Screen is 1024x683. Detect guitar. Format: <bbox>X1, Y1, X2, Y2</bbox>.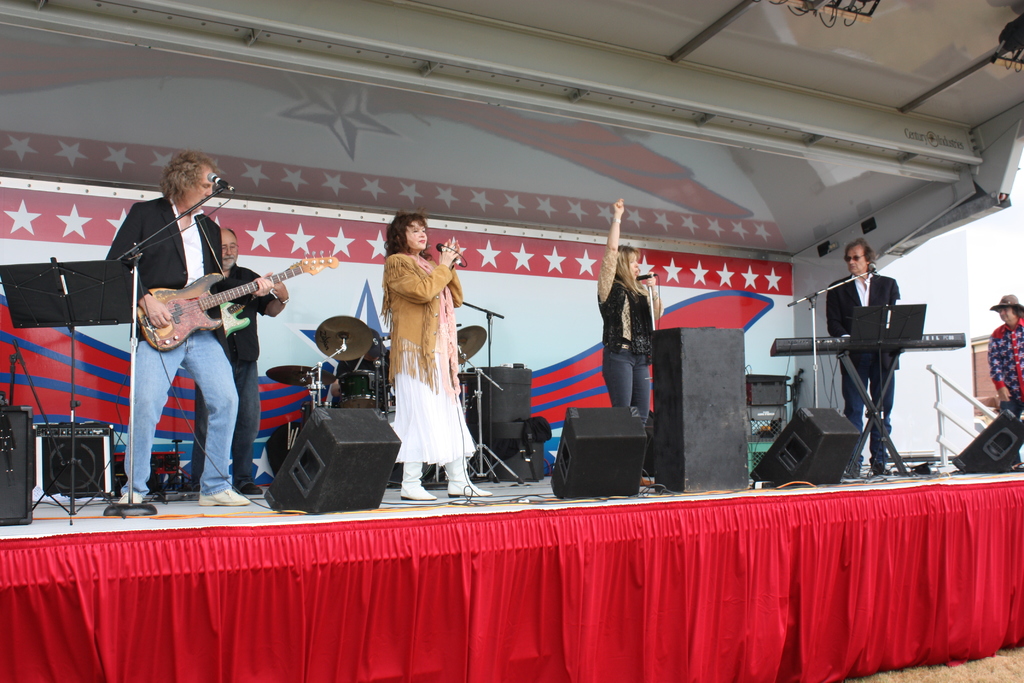
<bbox>115, 252, 326, 350</bbox>.
